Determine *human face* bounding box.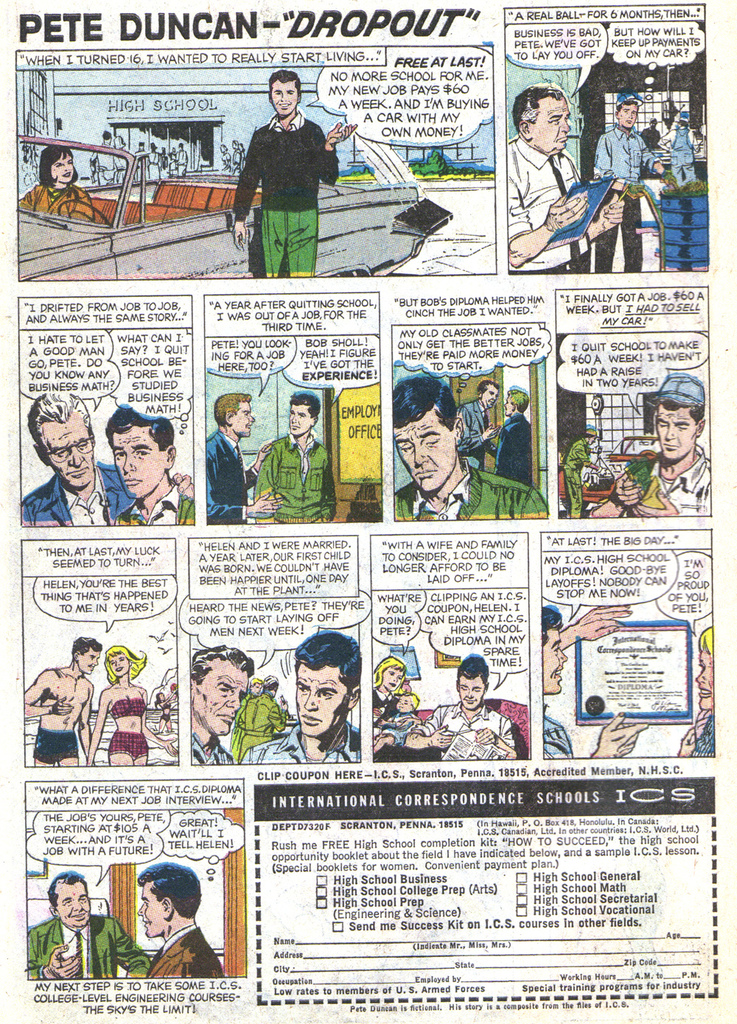
Determined: BBox(537, 625, 569, 698).
